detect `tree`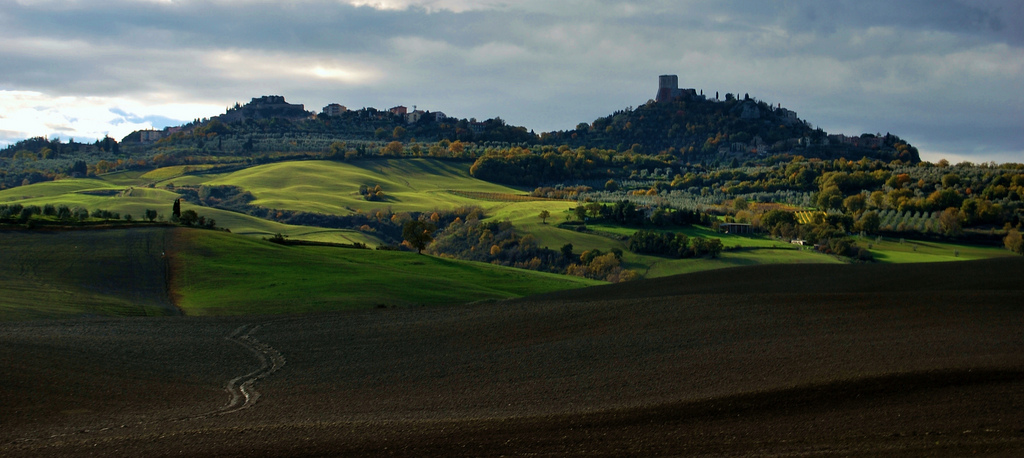
[172, 198, 180, 219]
